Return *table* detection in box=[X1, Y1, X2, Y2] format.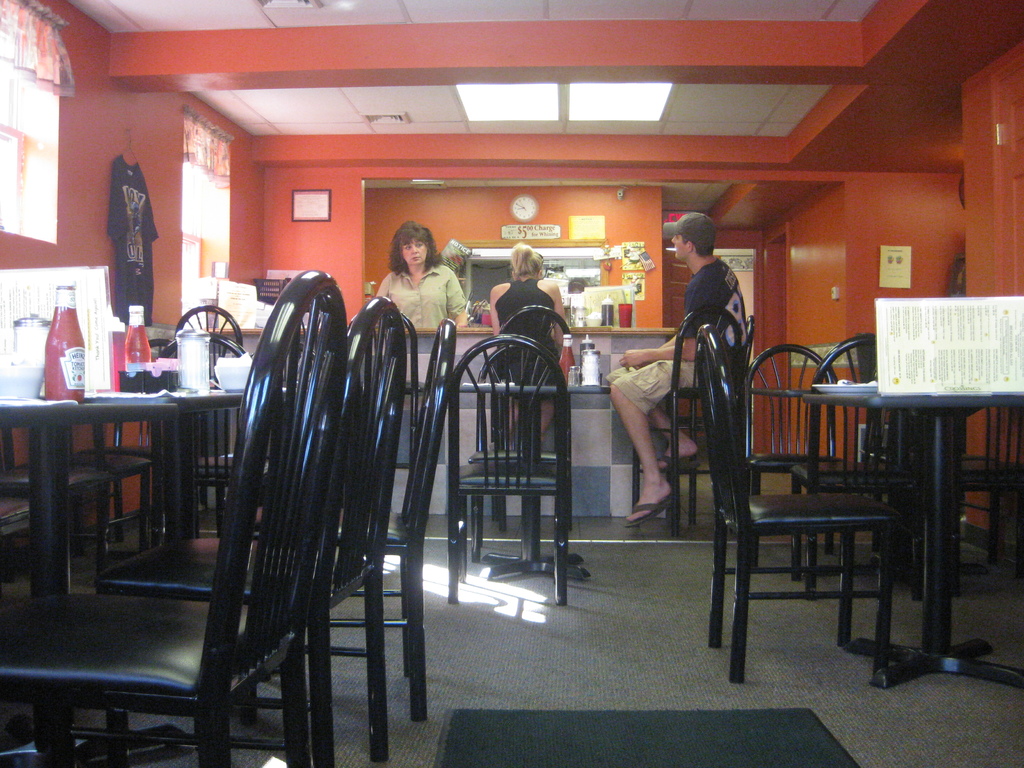
box=[0, 395, 175, 767].
